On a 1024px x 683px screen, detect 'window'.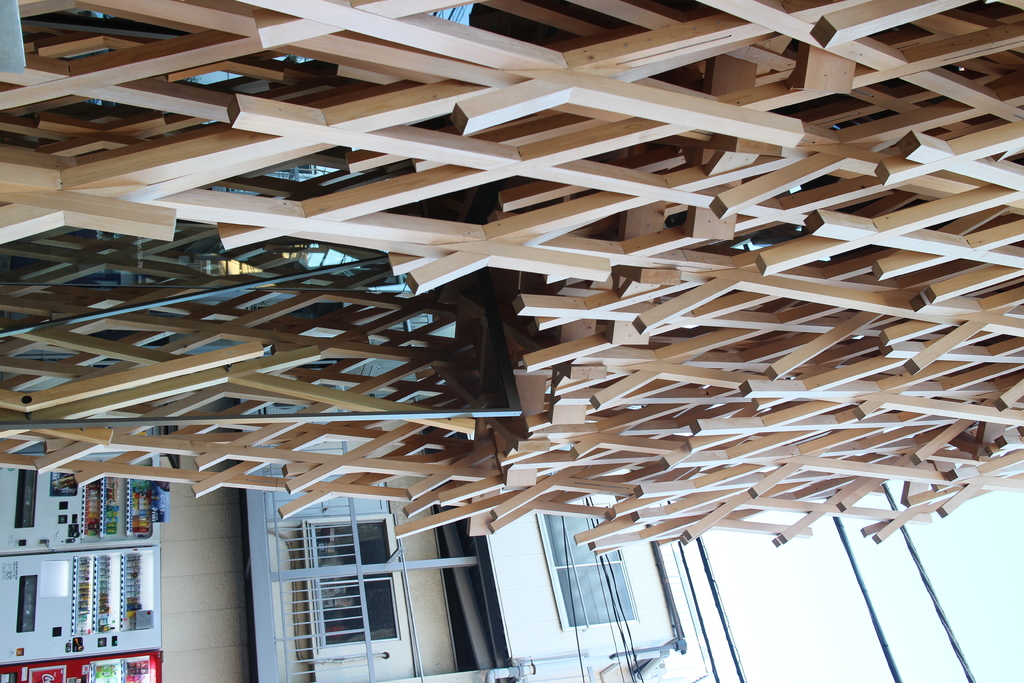
{"x1": 17, "y1": 573, "x2": 41, "y2": 638}.
